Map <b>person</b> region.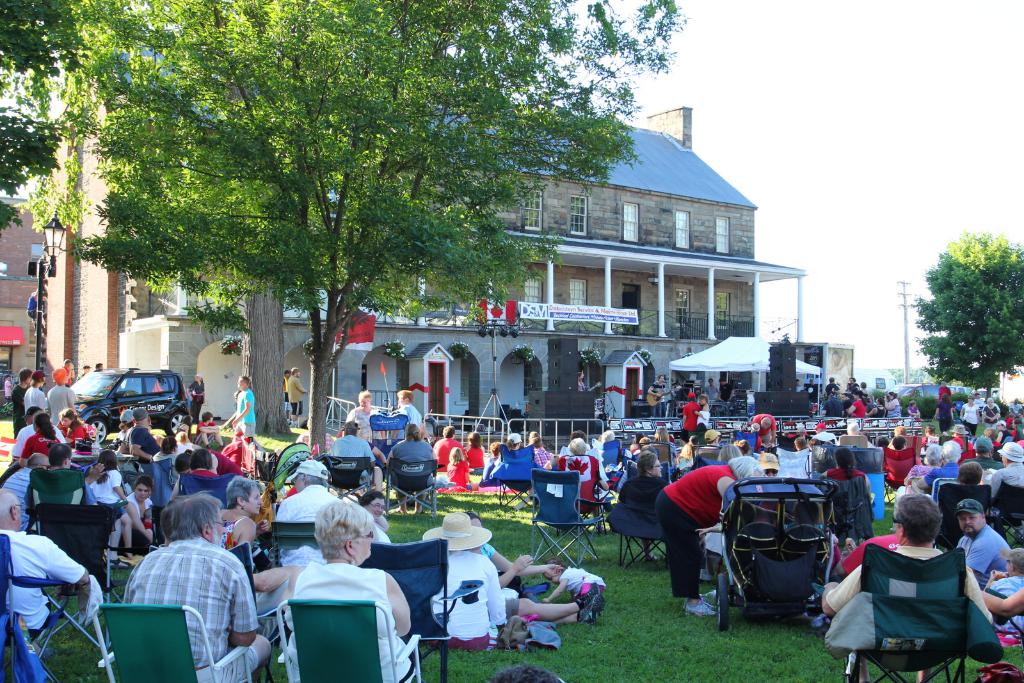
Mapped to rect(61, 404, 95, 455).
